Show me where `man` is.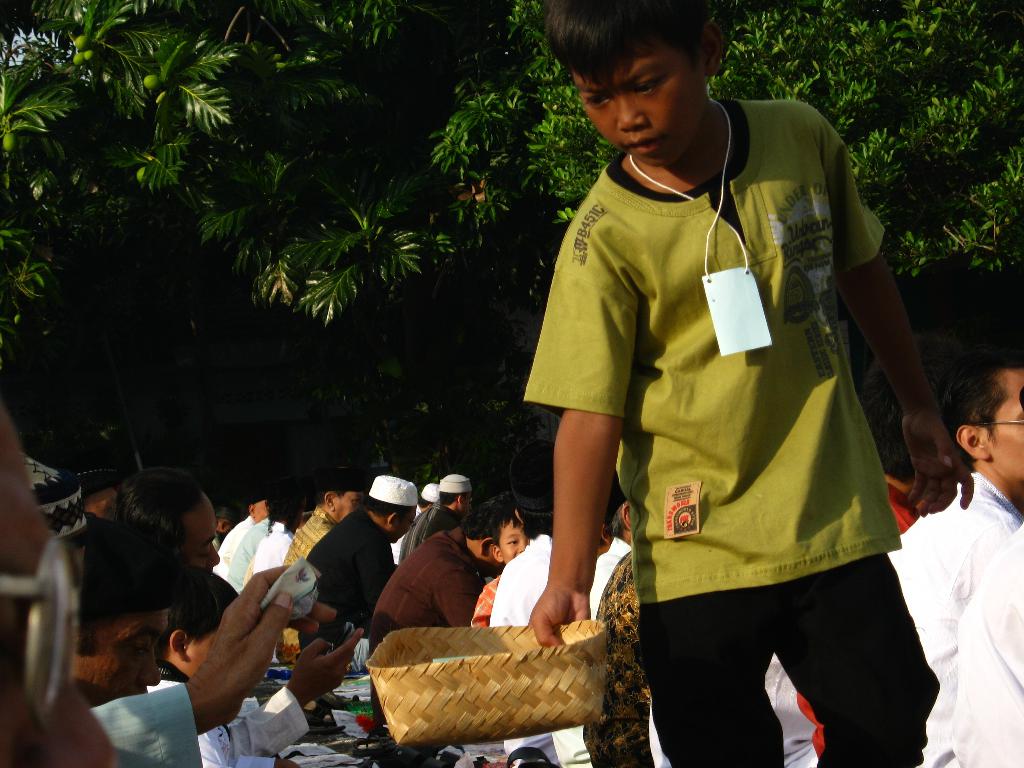
`man` is at (73, 520, 176, 767).
